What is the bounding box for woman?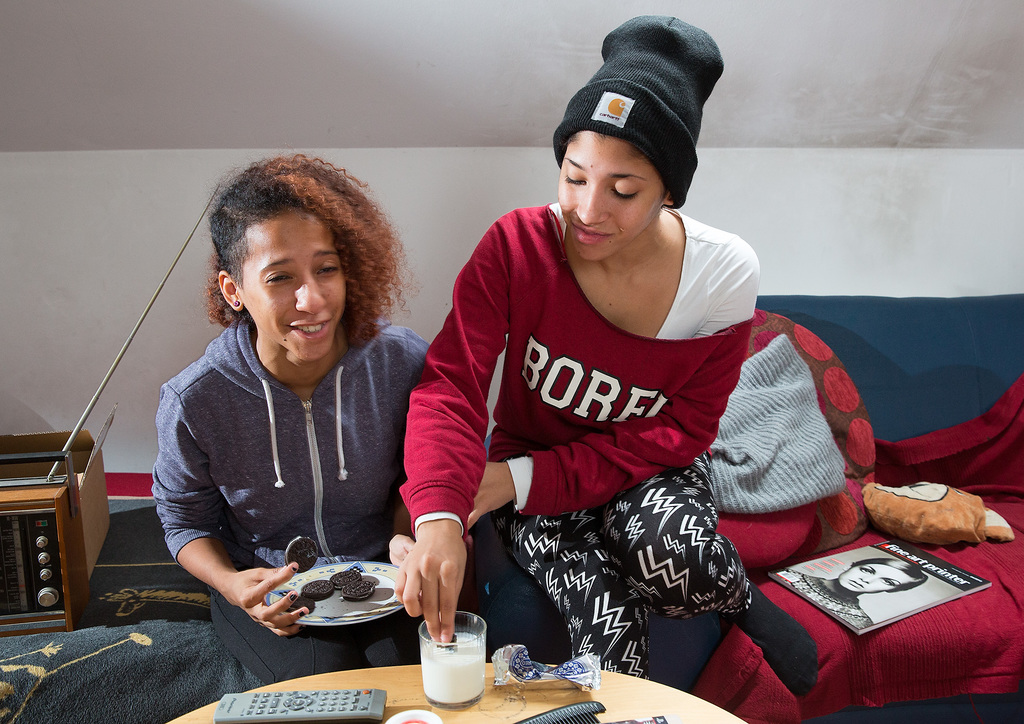
locate(766, 550, 929, 631).
